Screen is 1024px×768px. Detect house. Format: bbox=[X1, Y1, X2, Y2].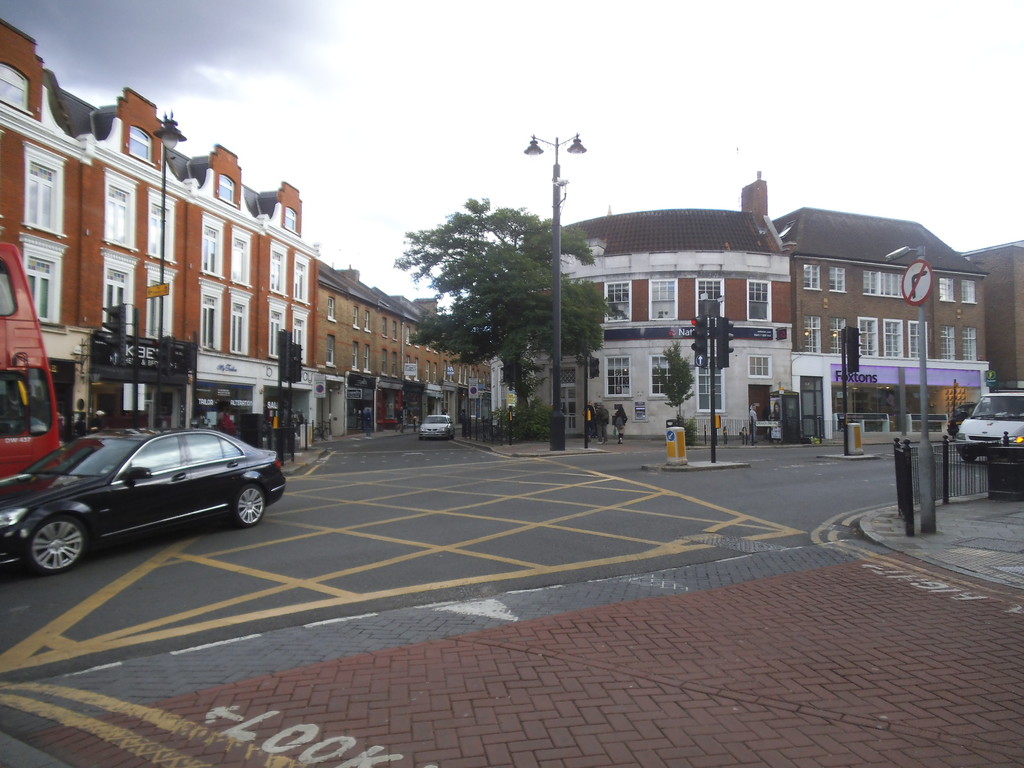
bbox=[794, 224, 979, 410].
